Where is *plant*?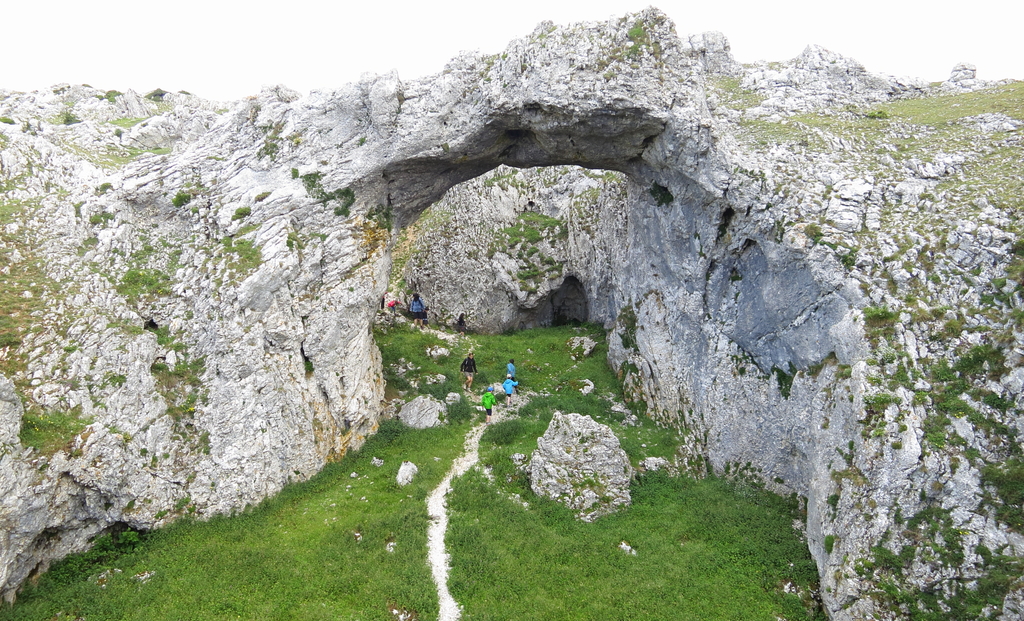
<bbox>906, 292, 920, 307</bbox>.
